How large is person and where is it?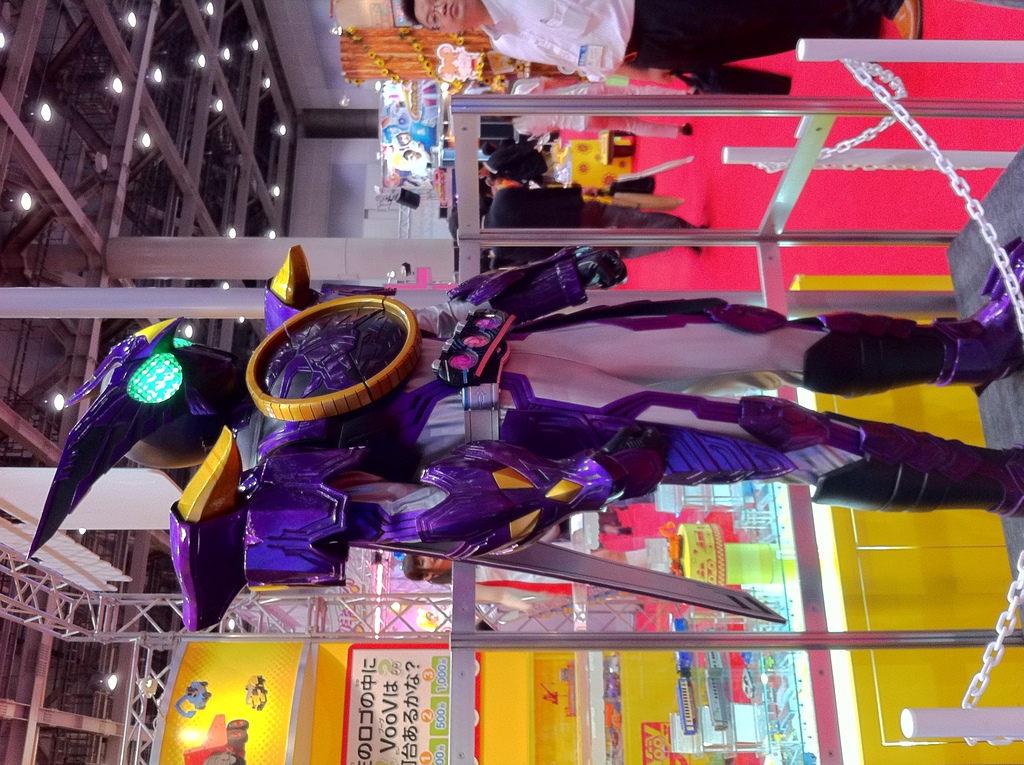
Bounding box: box=[18, 236, 1017, 638].
